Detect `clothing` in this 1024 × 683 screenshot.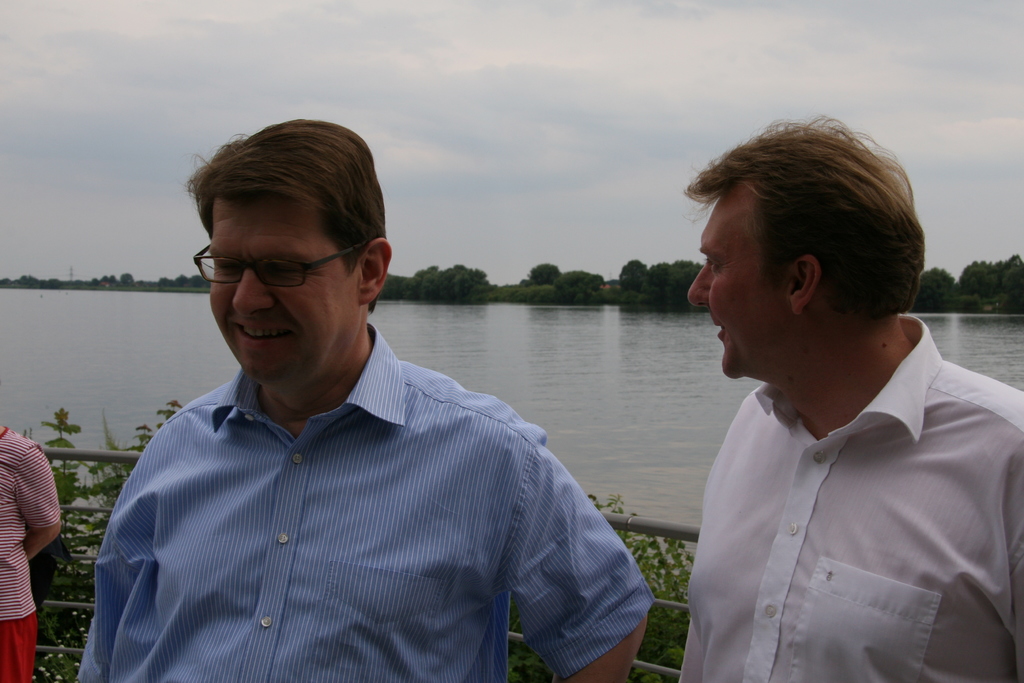
Detection: [677,291,1002,672].
